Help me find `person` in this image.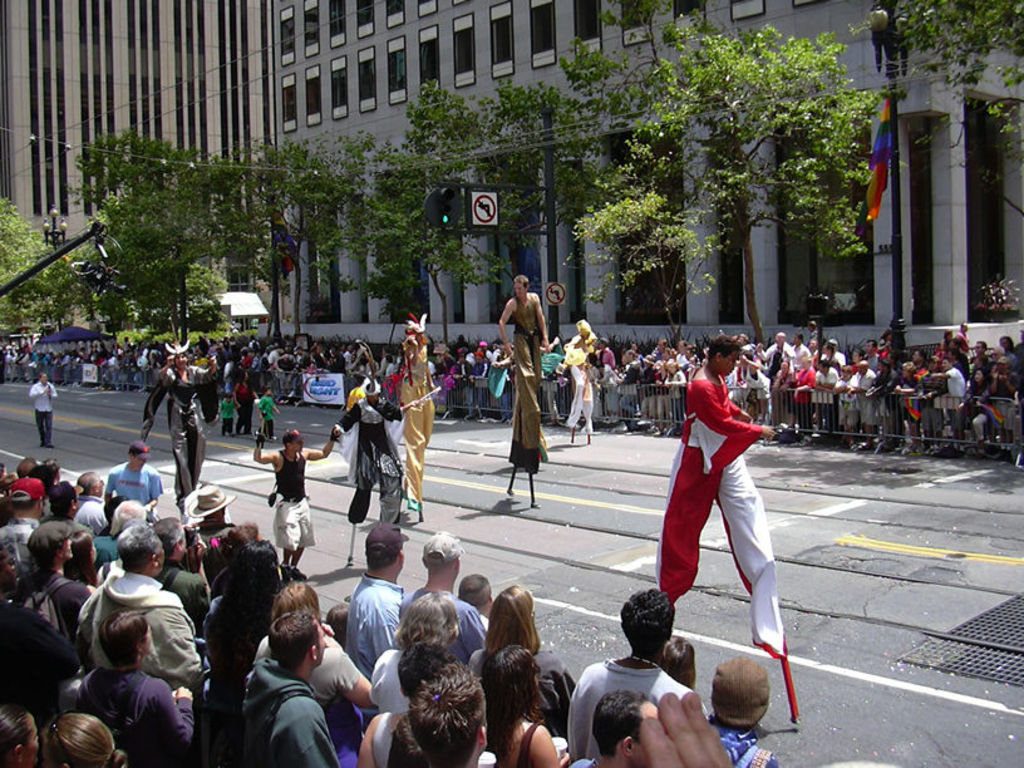
Found it: 127/348/215/521.
